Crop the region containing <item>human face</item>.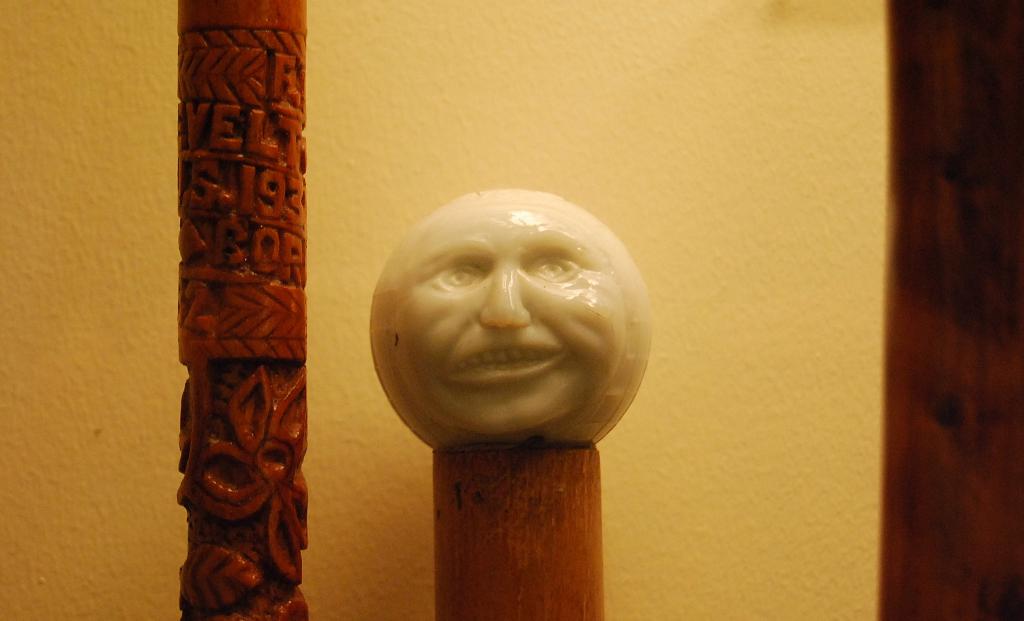
Crop region: bbox=[368, 188, 644, 447].
